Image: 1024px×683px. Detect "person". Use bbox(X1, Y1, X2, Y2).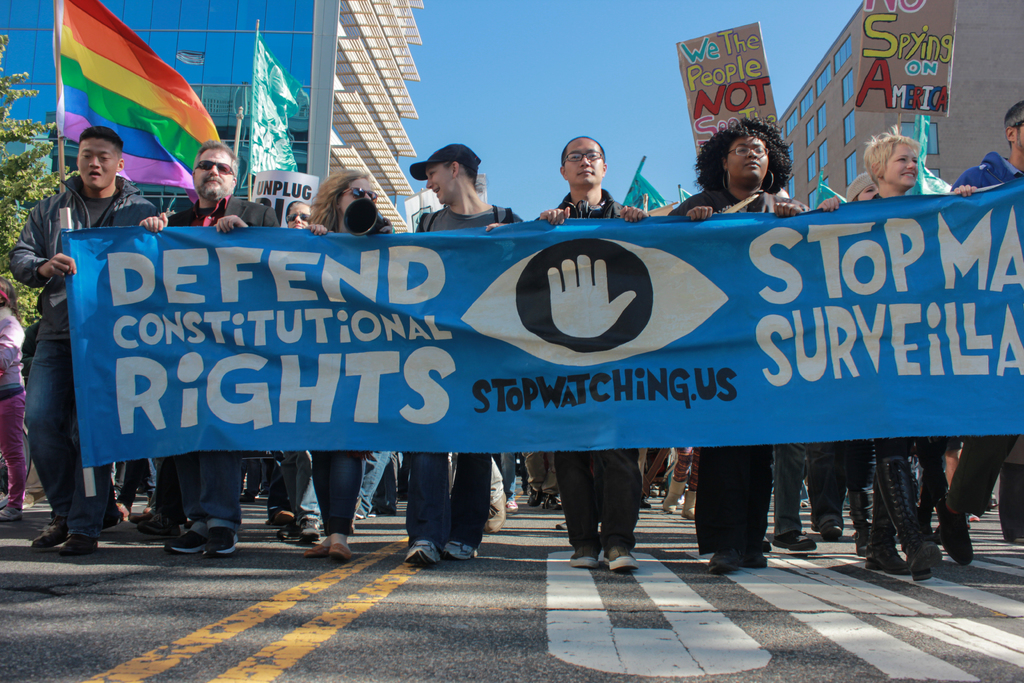
bbox(404, 140, 535, 571).
